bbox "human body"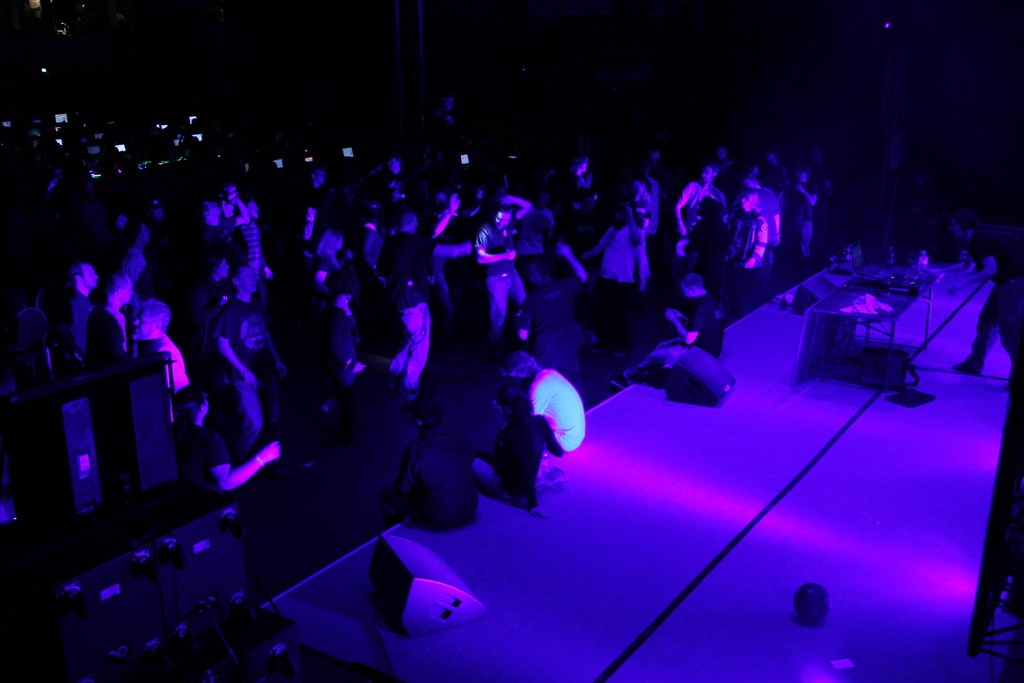
bbox=[390, 205, 470, 397]
